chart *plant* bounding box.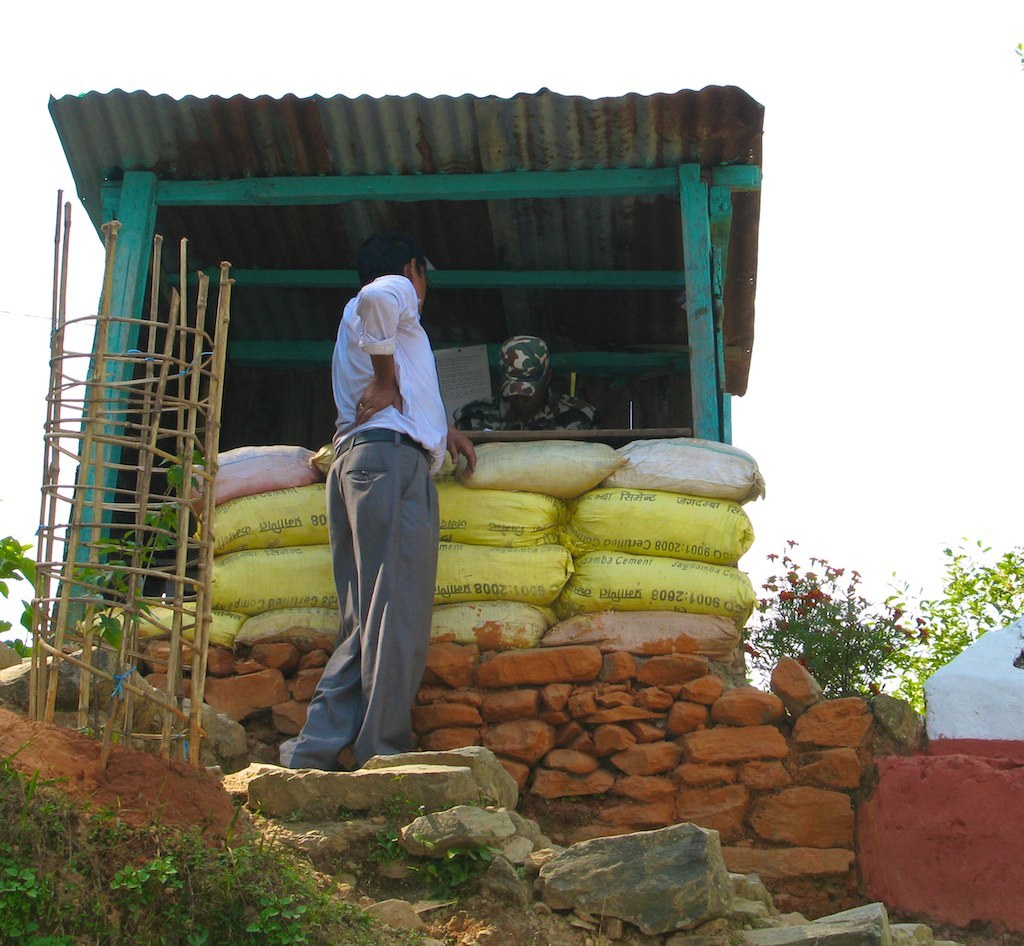
Charted: [0,442,178,655].
